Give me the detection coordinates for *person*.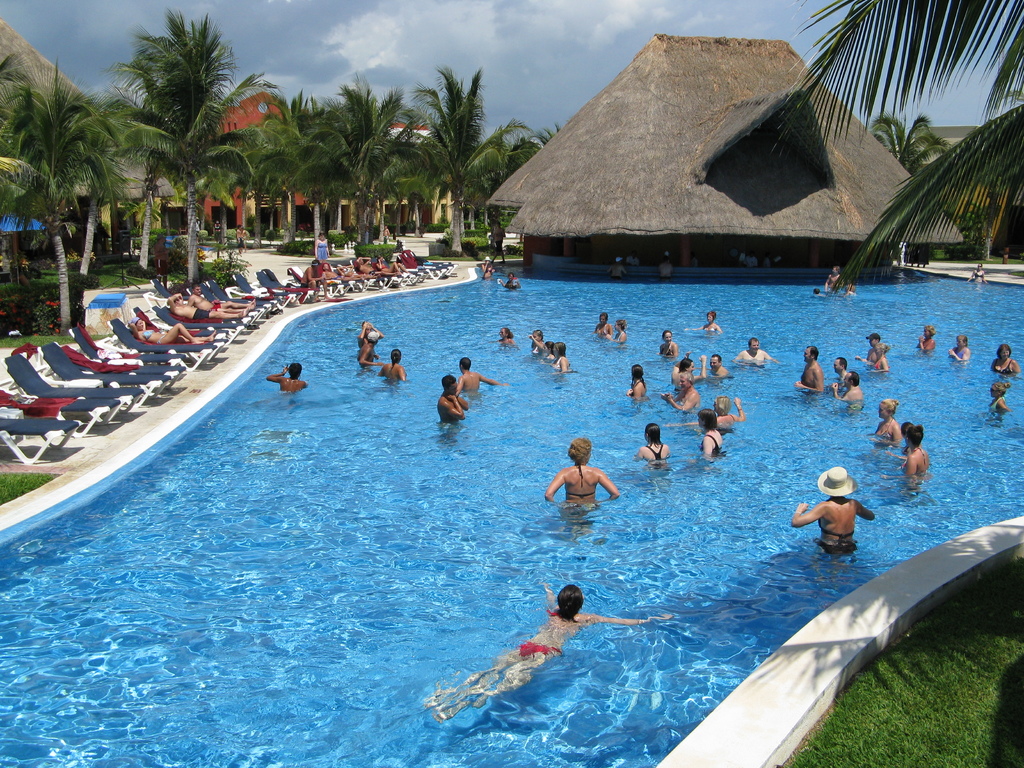
592, 316, 610, 338.
